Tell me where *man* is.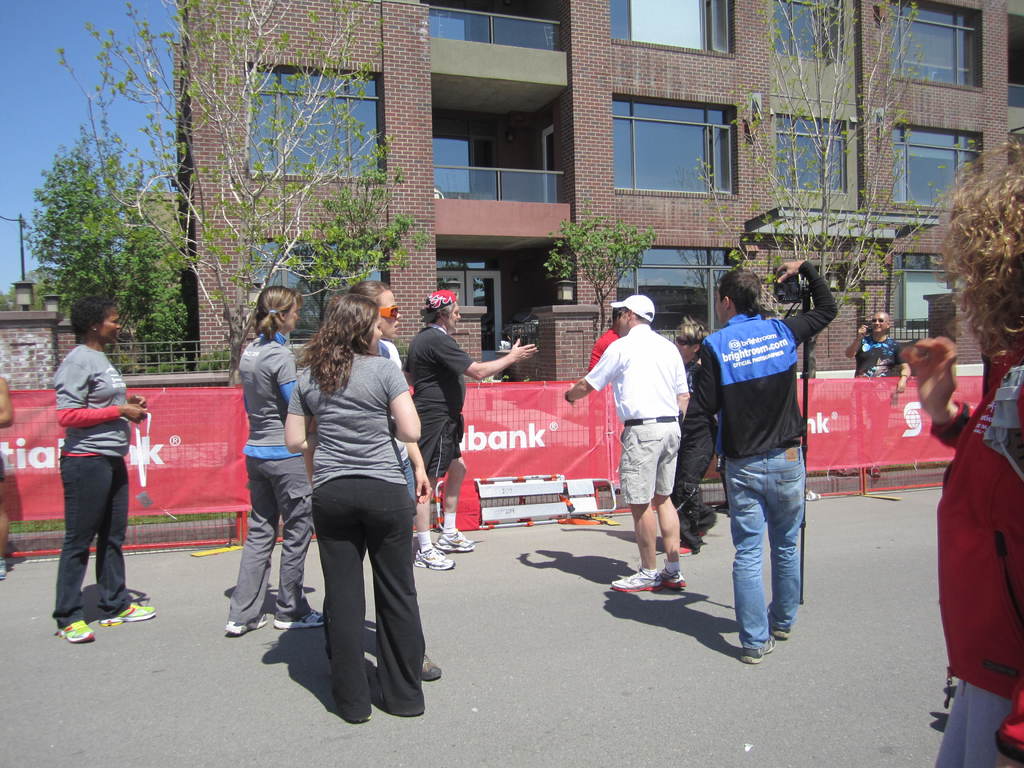
*man* is at x1=910, y1=296, x2=1023, y2=767.
